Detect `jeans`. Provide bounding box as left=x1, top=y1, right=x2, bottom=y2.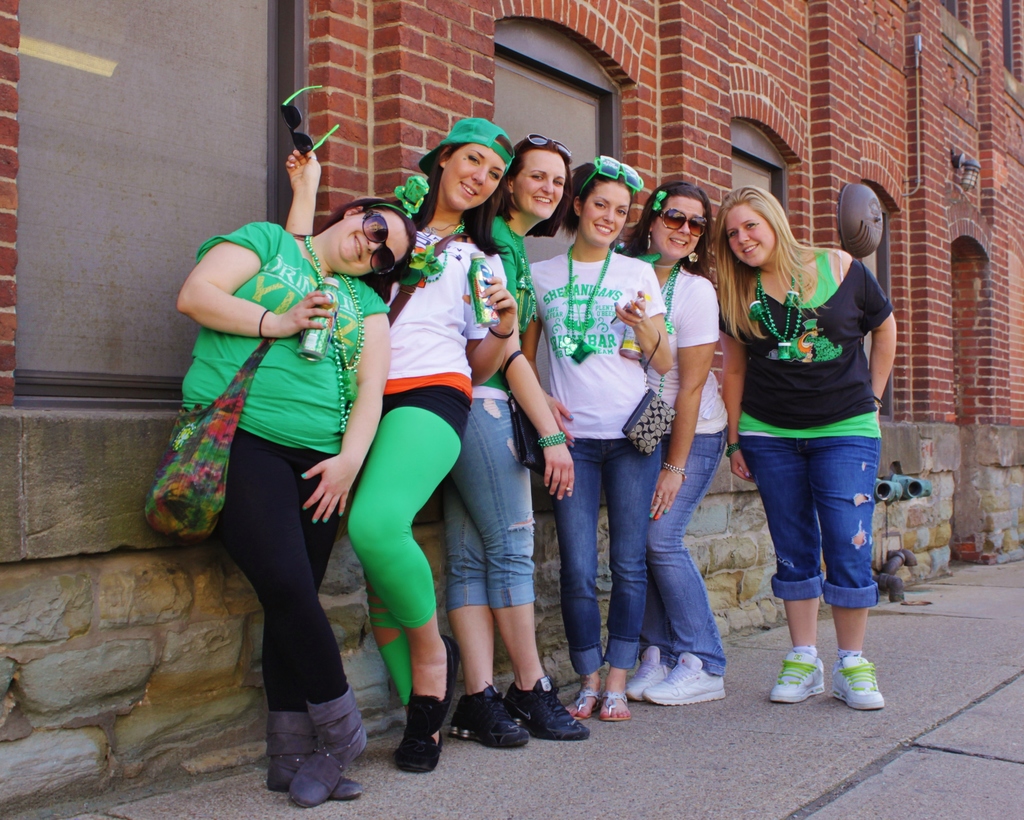
left=639, top=422, right=729, bottom=676.
